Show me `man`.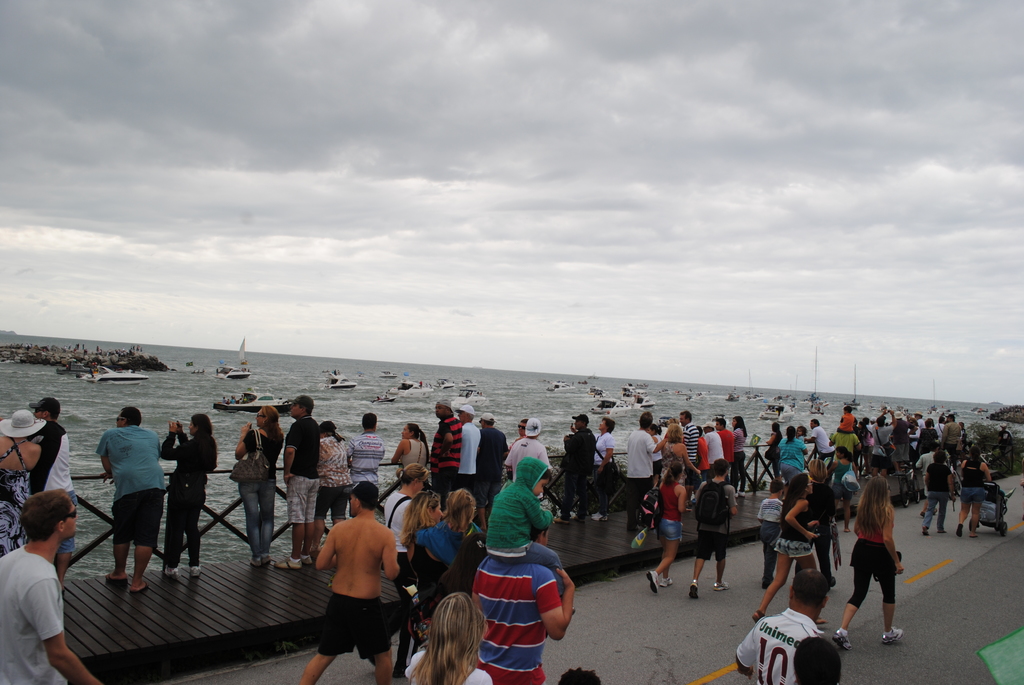
`man` is here: crop(827, 419, 865, 478).
